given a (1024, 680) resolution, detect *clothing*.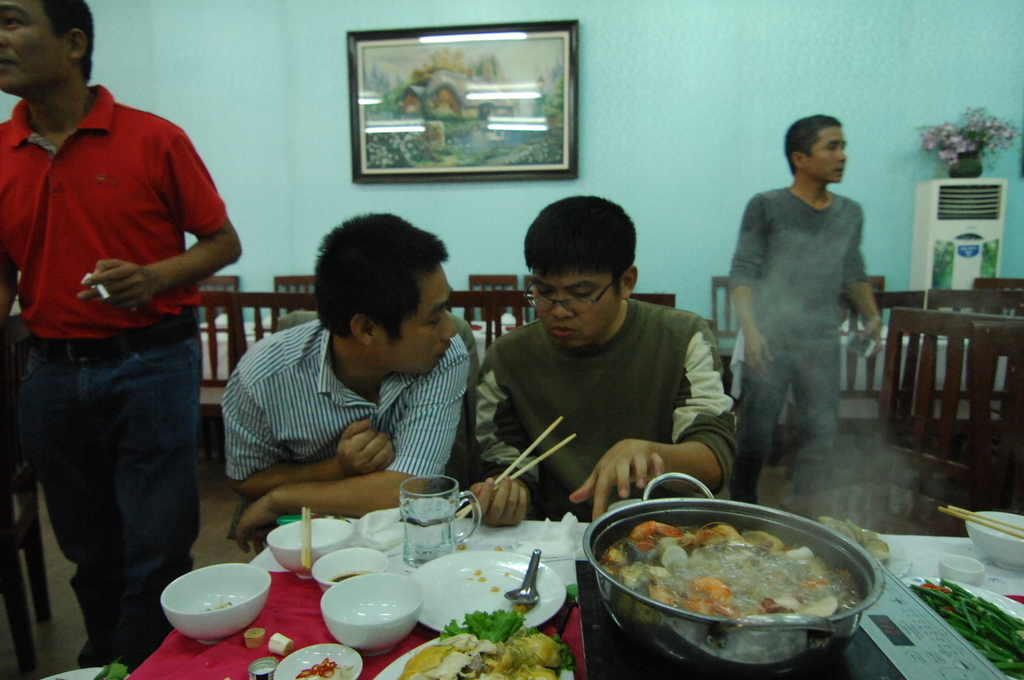
bbox=(467, 287, 740, 520).
